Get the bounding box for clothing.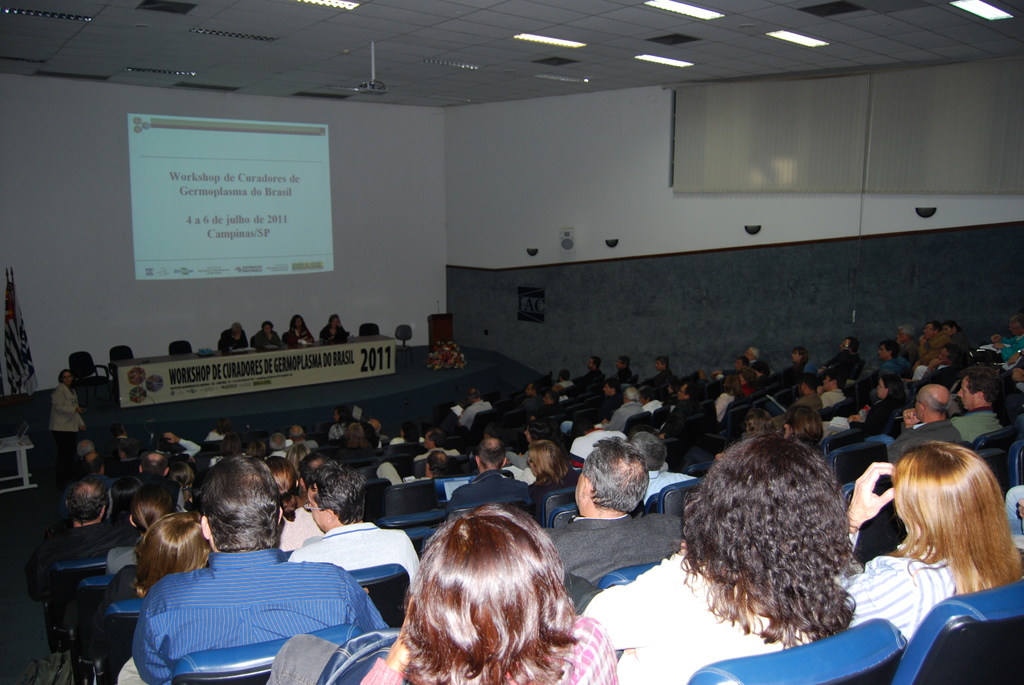
left=26, top=523, right=124, bottom=627.
